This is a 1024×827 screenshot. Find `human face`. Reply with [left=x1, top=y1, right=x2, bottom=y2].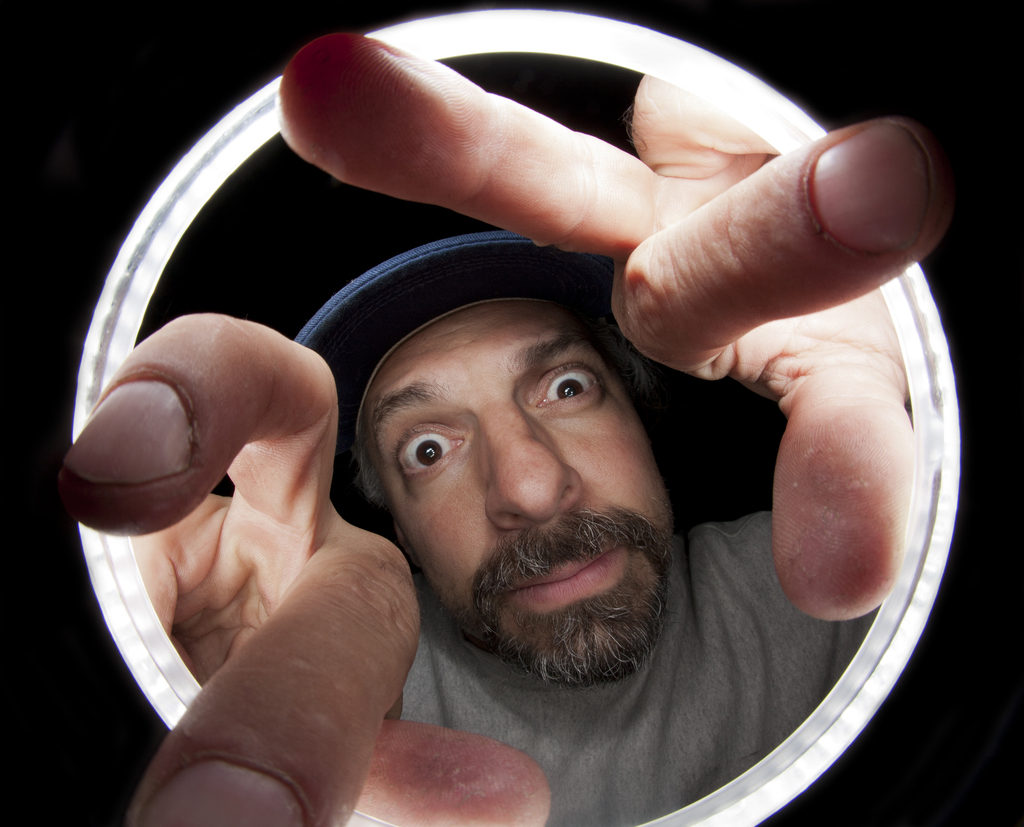
[left=358, top=301, right=668, bottom=684].
